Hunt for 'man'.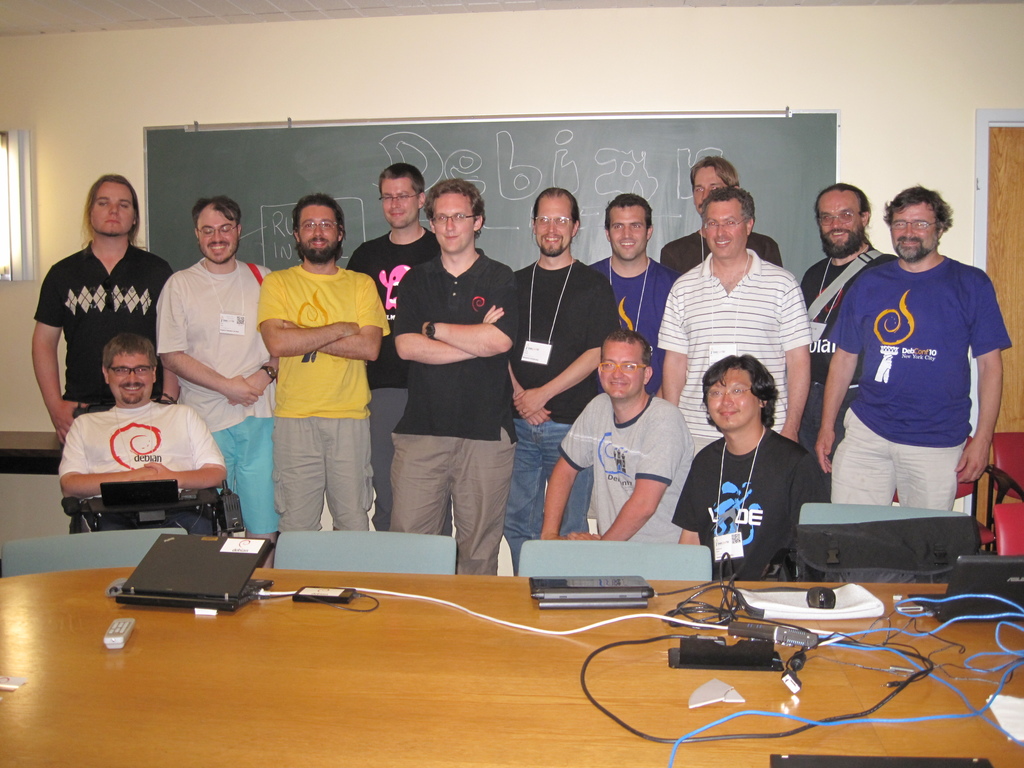
Hunted down at (x1=671, y1=356, x2=831, y2=581).
